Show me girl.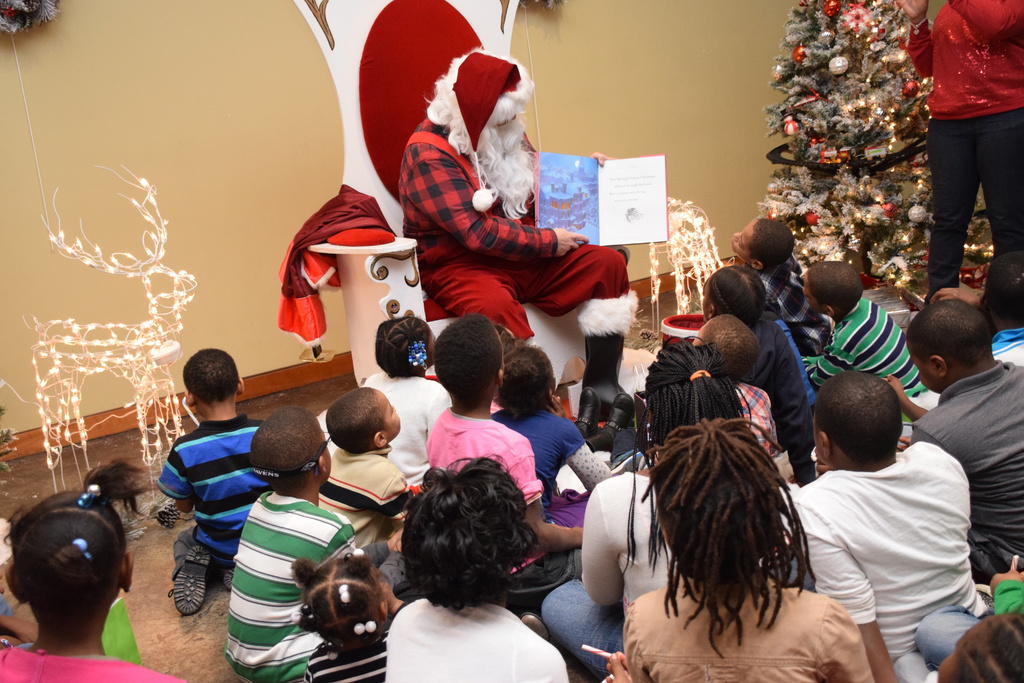
girl is here: bbox=[0, 483, 184, 682].
